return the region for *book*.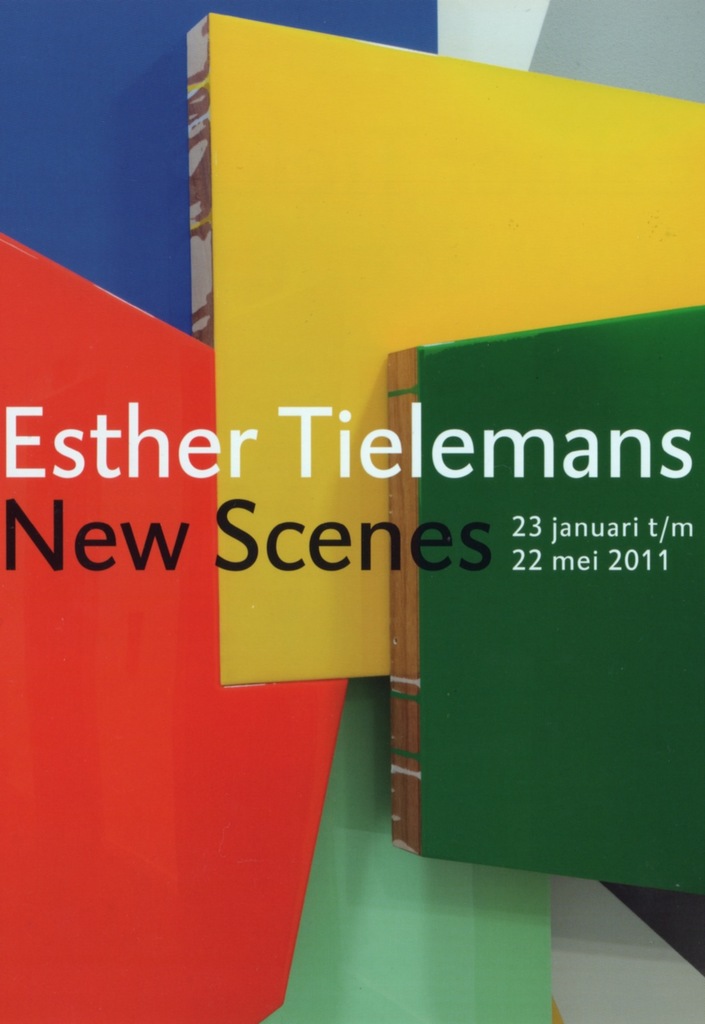
select_region(0, 0, 704, 1023).
